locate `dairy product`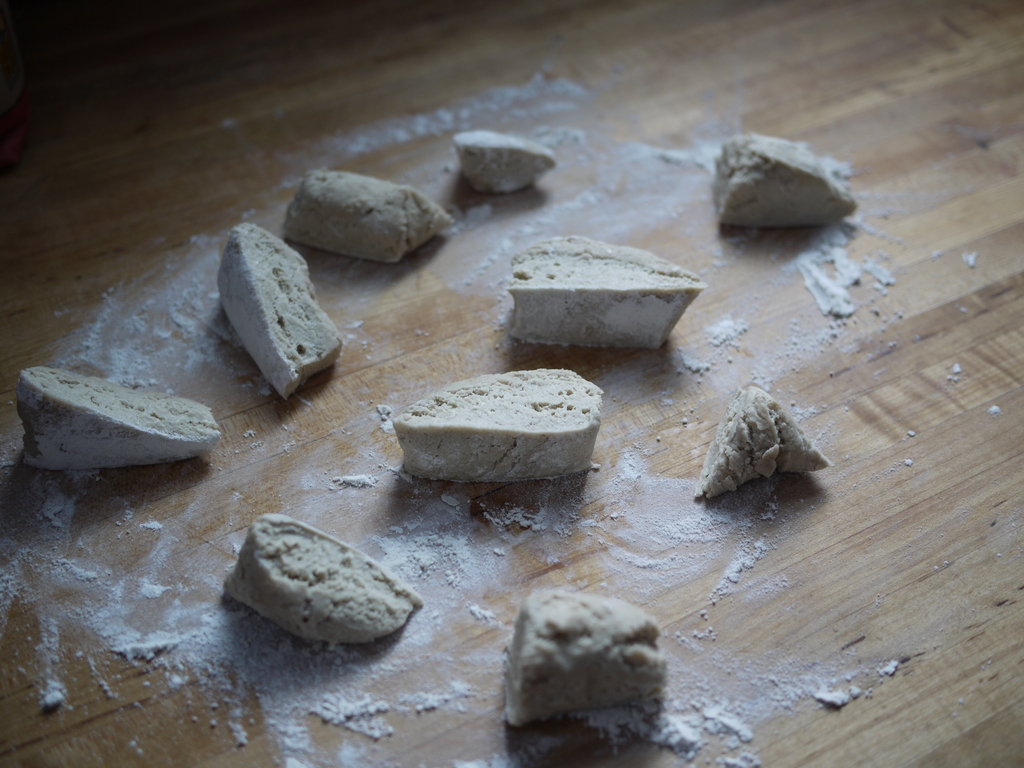
231, 224, 354, 401
